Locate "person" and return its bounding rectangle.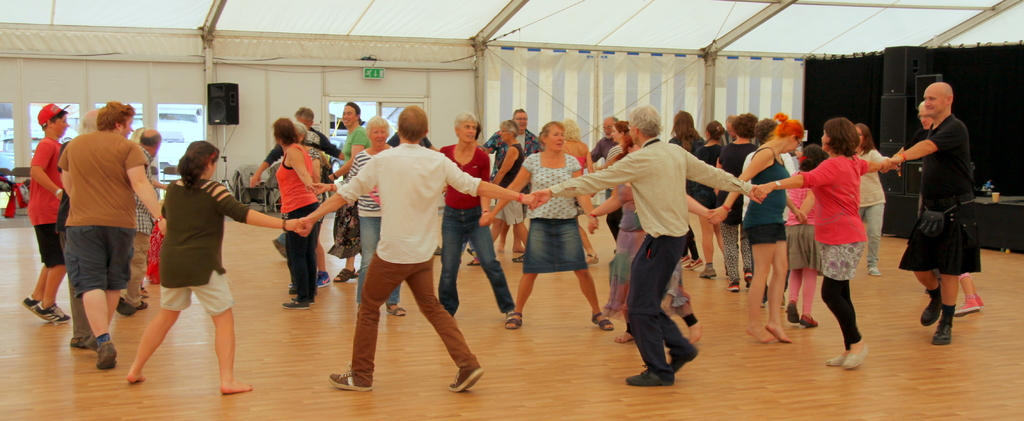
crop(712, 108, 798, 347).
